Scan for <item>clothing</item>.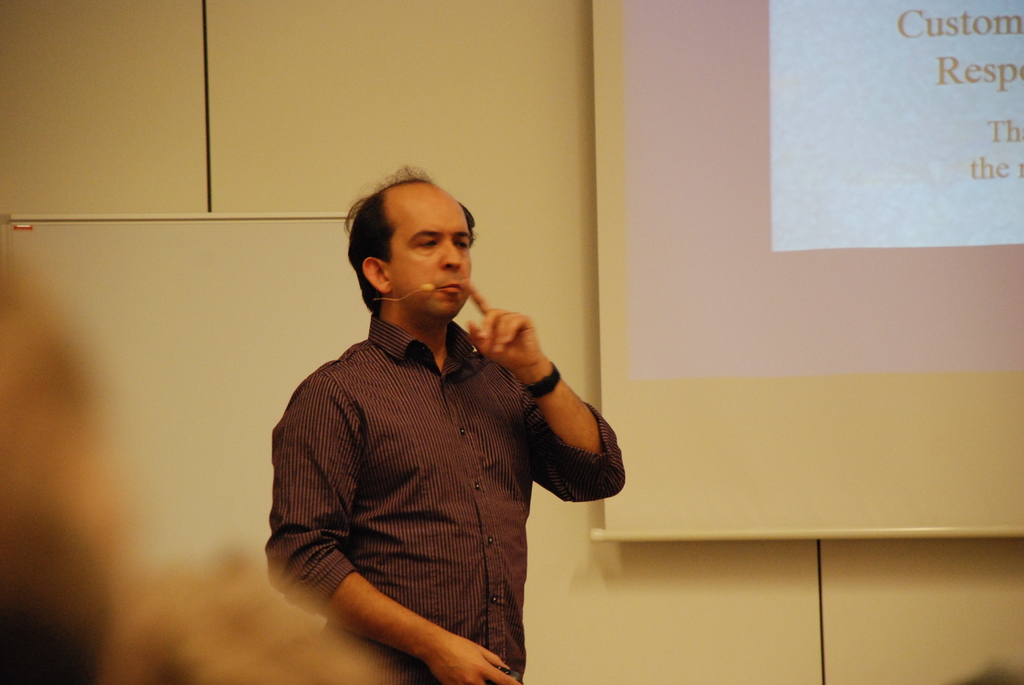
Scan result: crop(264, 313, 625, 684).
